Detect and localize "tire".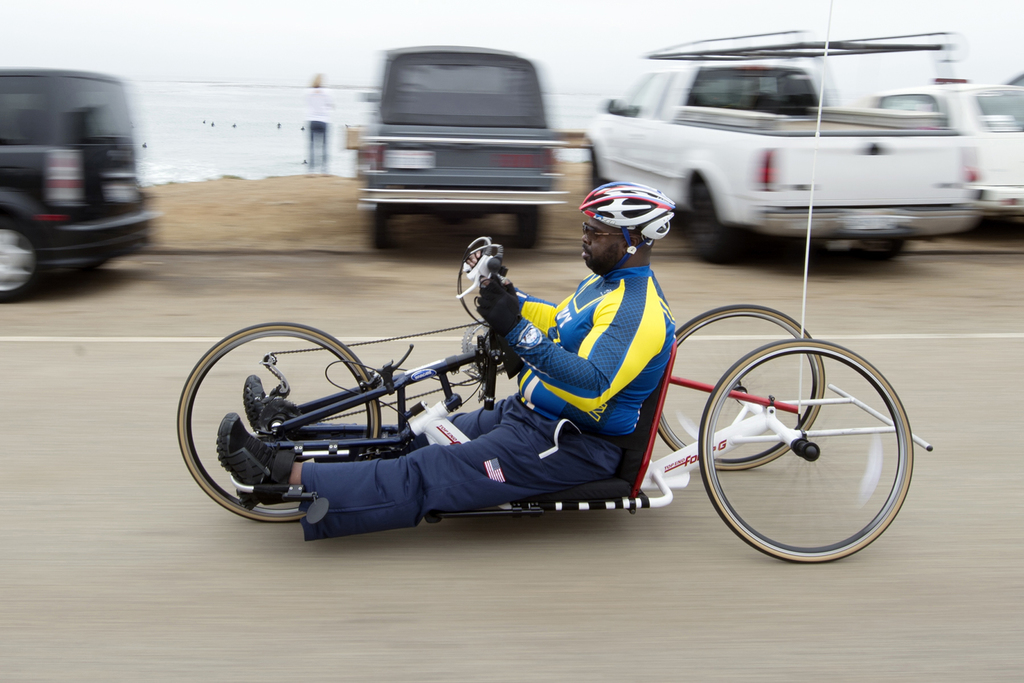
Localized at l=371, t=211, r=396, b=248.
